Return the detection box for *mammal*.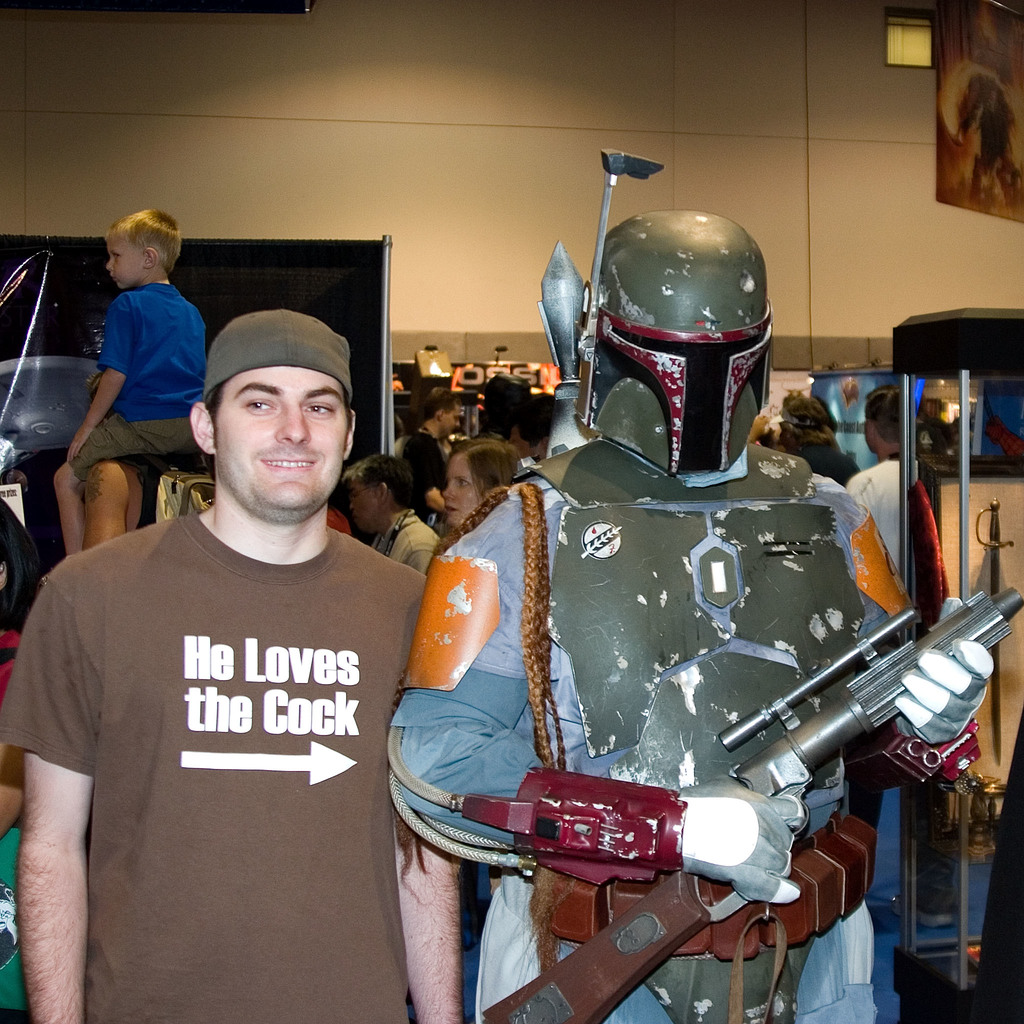
<bbox>85, 371, 161, 557</bbox>.
